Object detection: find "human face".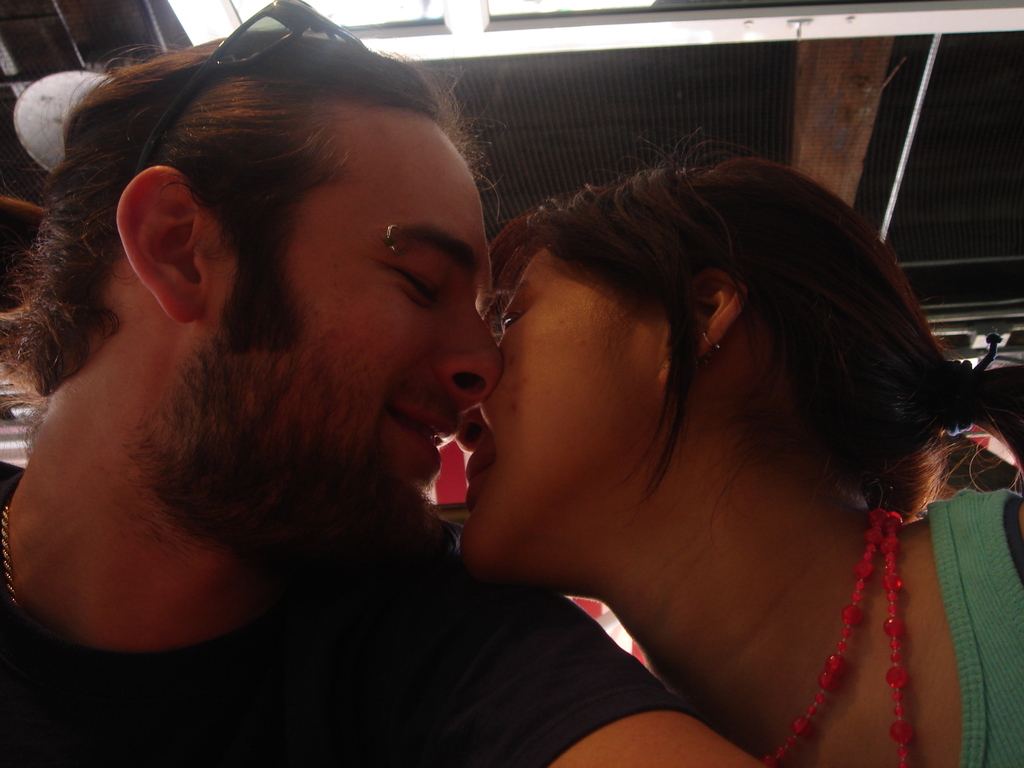
200/109/505/566.
